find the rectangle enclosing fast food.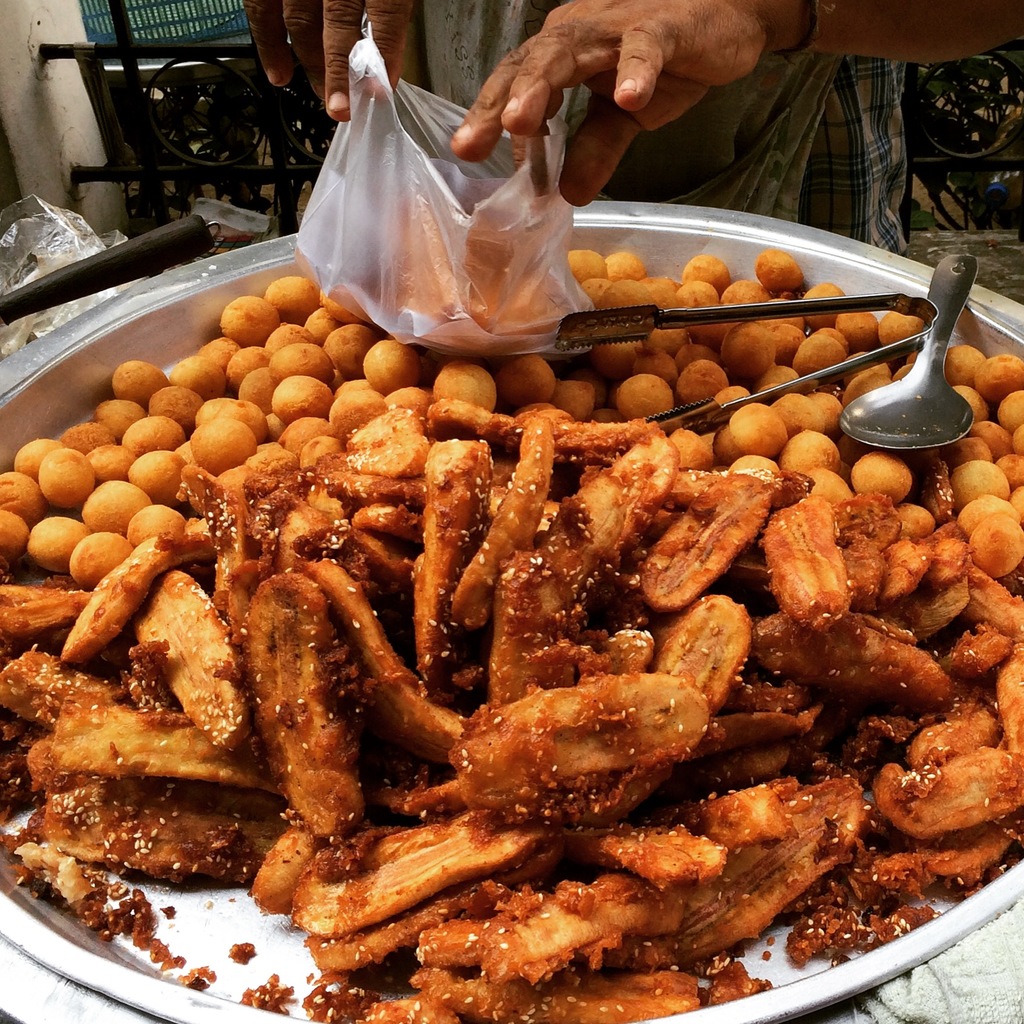
left=263, top=278, right=319, bottom=315.
